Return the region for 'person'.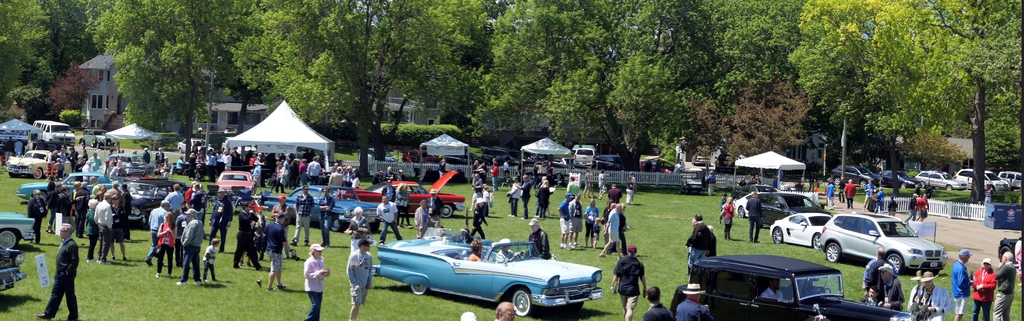
(720,194,737,241).
